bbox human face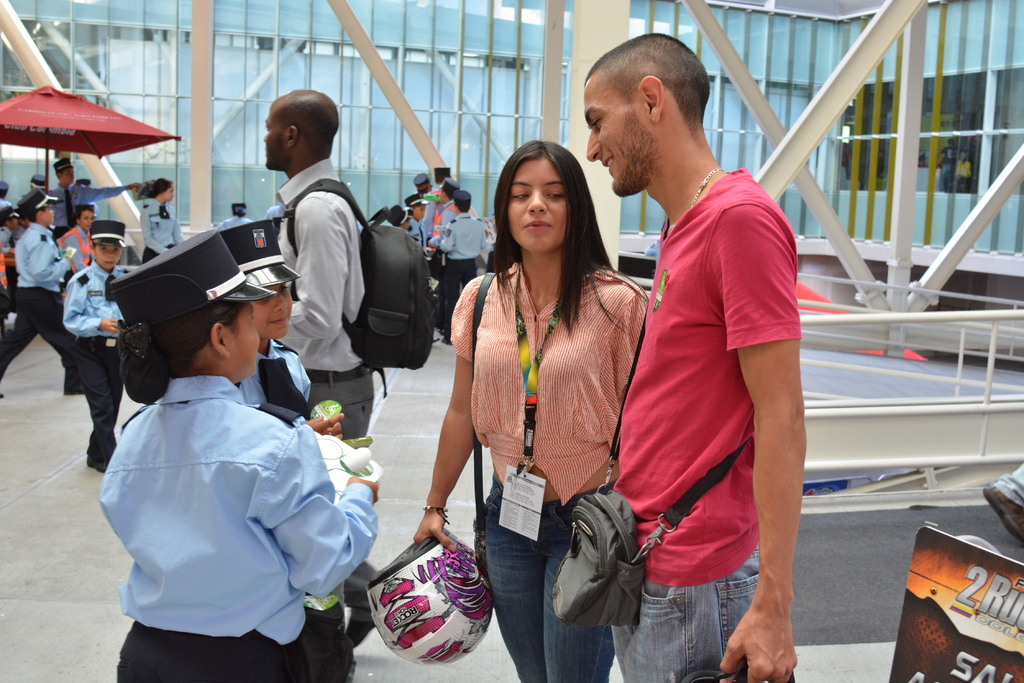
bbox(260, 107, 289, 175)
